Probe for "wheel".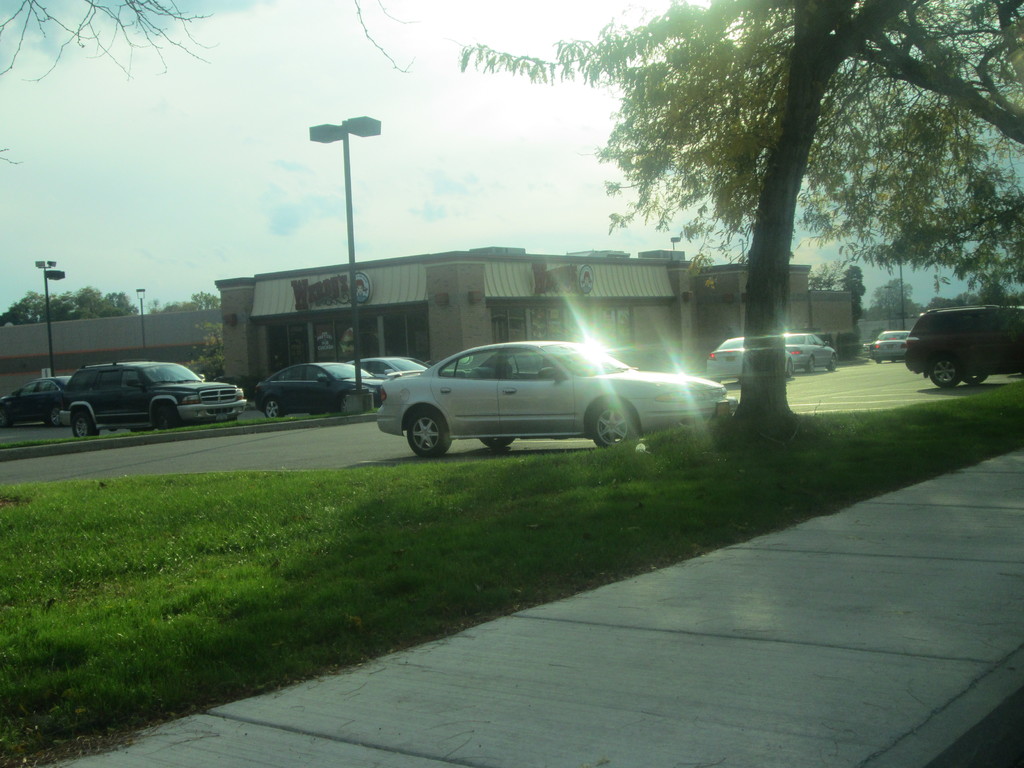
Probe result: [807, 356, 816, 374].
